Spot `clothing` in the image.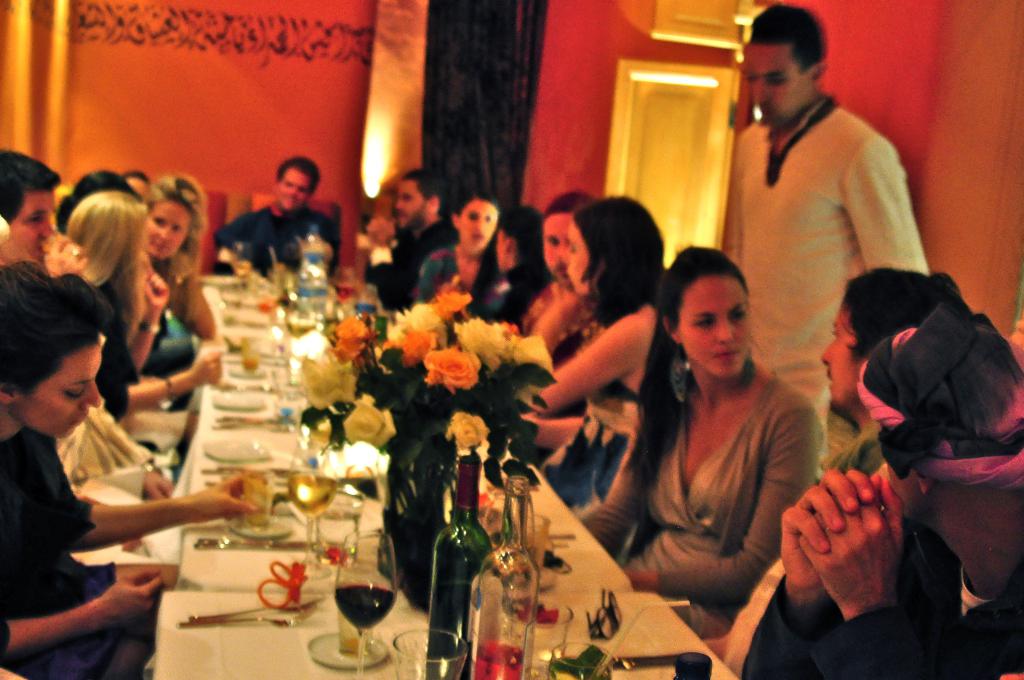
`clothing` found at <region>528, 280, 614, 371</region>.
